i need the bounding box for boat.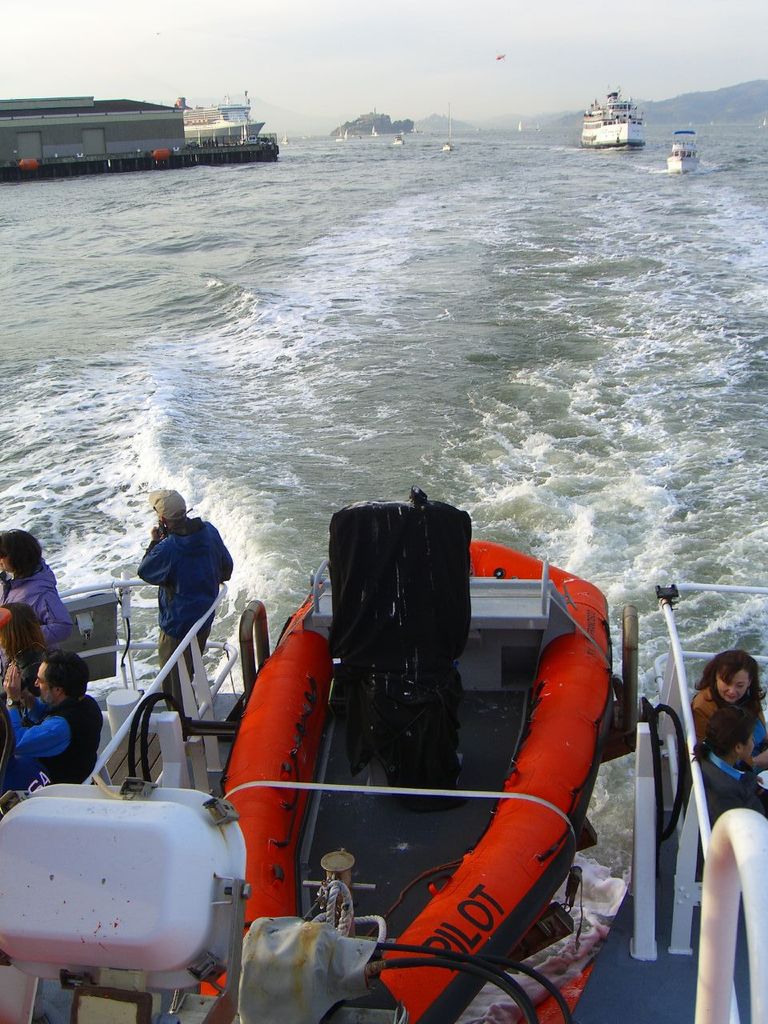
Here it is: region(660, 130, 704, 172).
